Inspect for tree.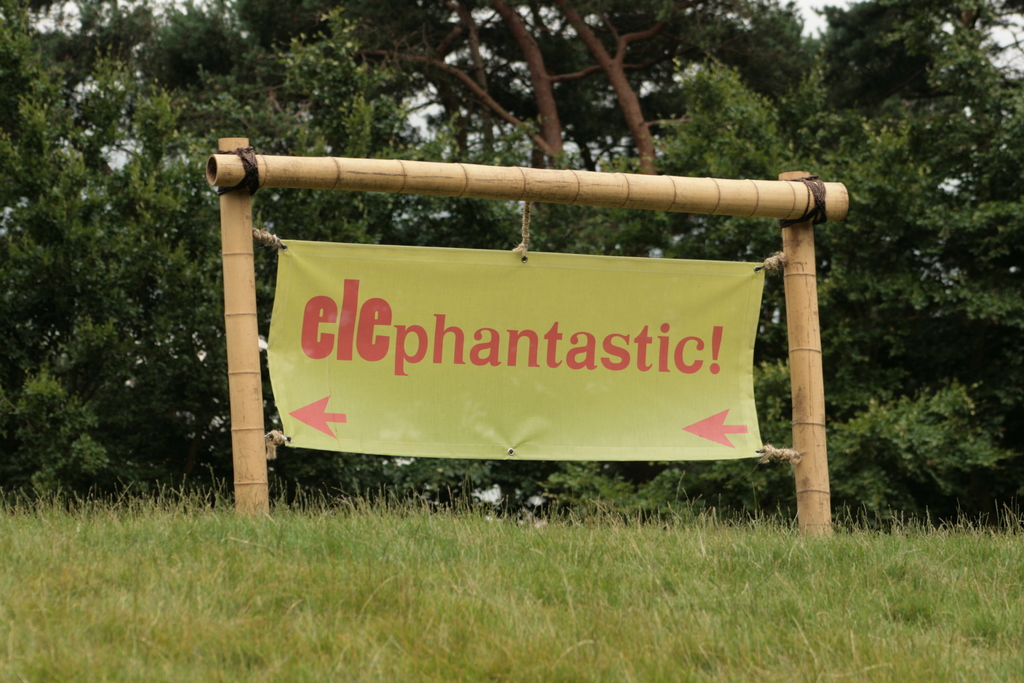
Inspection: rect(358, 0, 686, 250).
